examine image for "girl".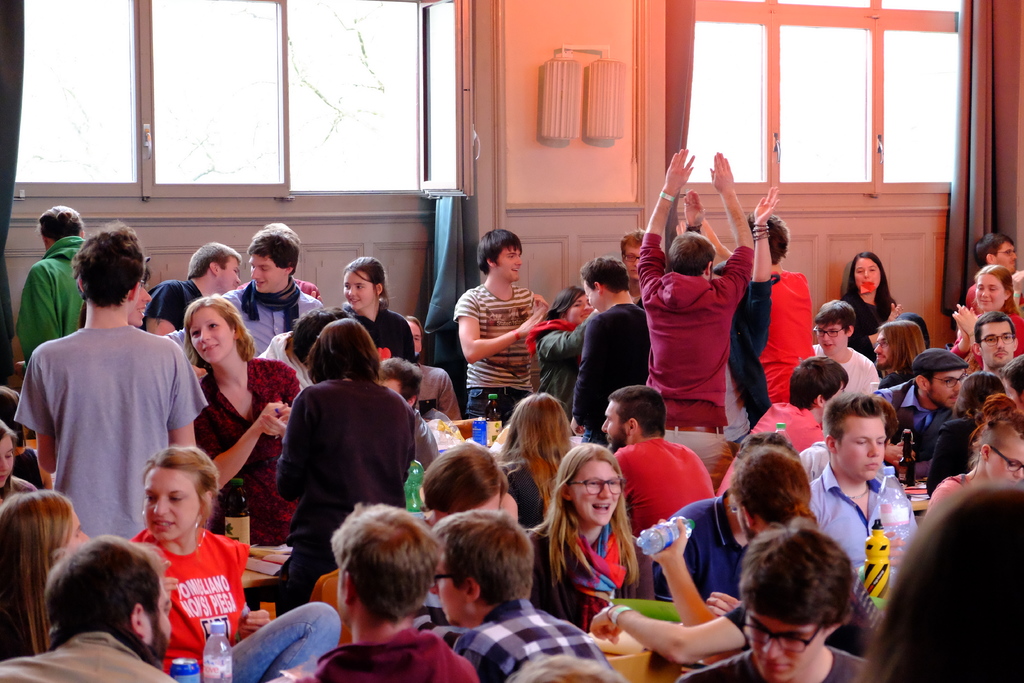
Examination result: (75,256,153,335).
